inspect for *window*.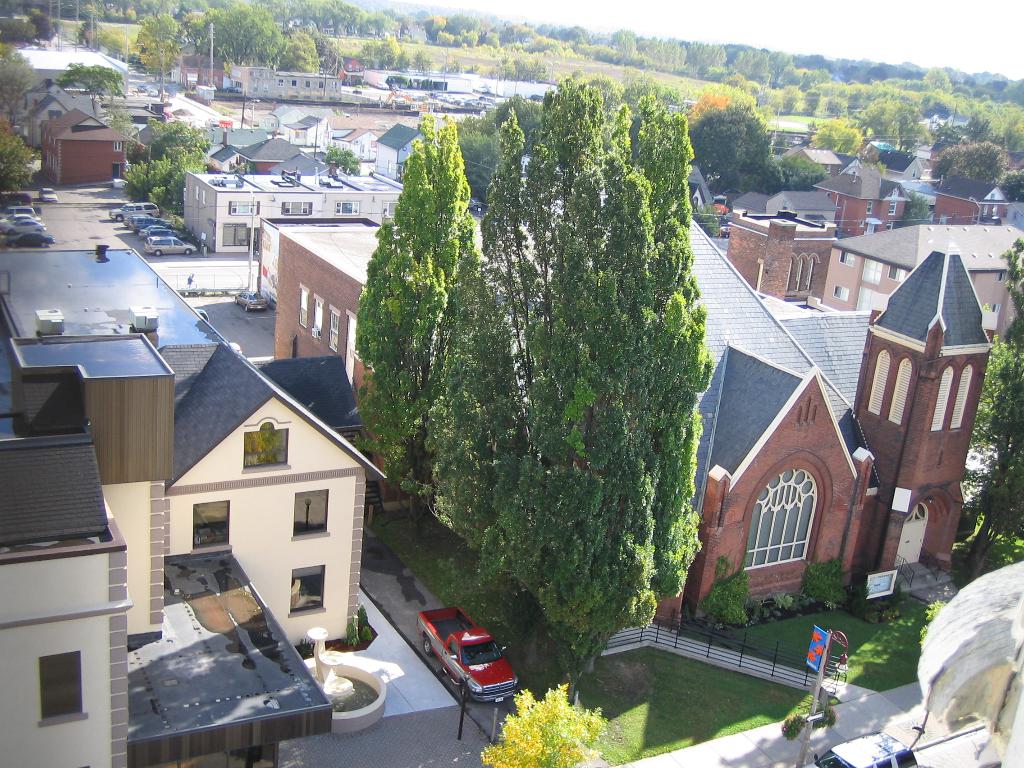
Inspection: rect(115, 141, 121, 152).
